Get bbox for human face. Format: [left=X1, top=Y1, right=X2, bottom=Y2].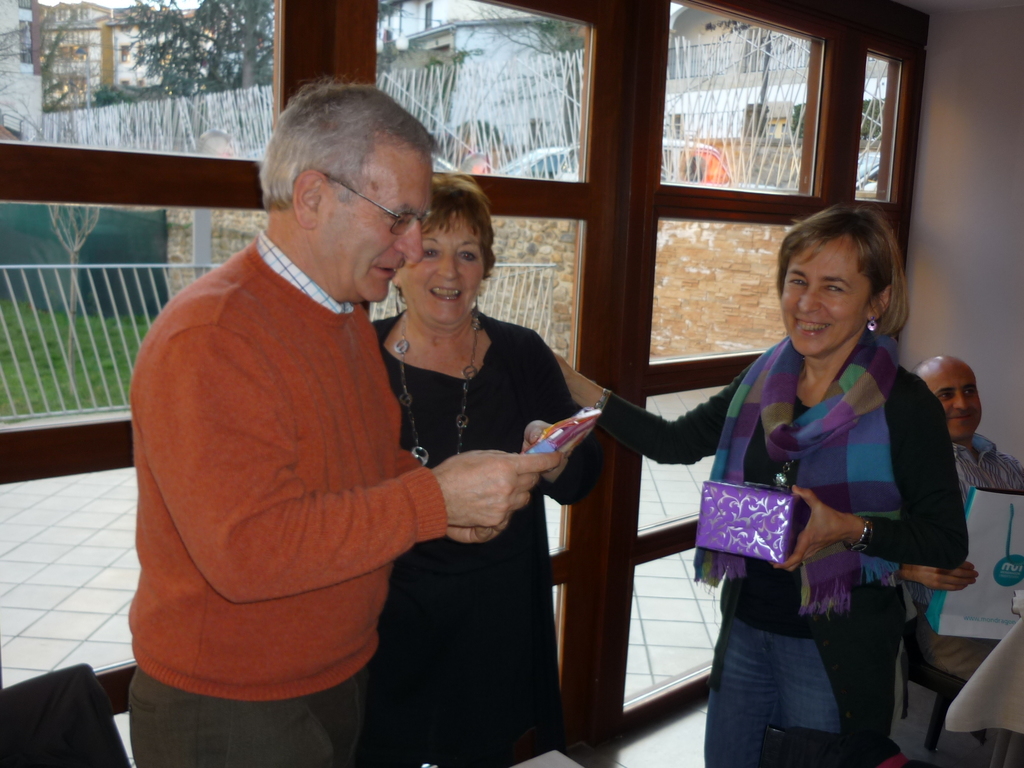
[left=781, top=236, right=871, bottom=356].
